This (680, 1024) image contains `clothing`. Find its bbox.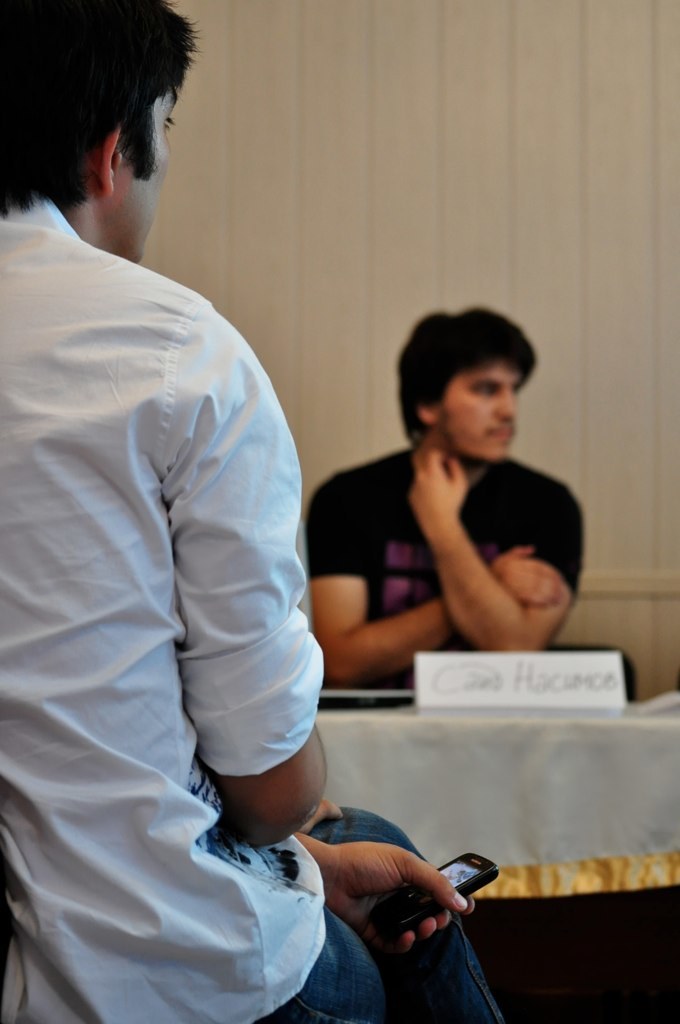
0/212/325/1023.
